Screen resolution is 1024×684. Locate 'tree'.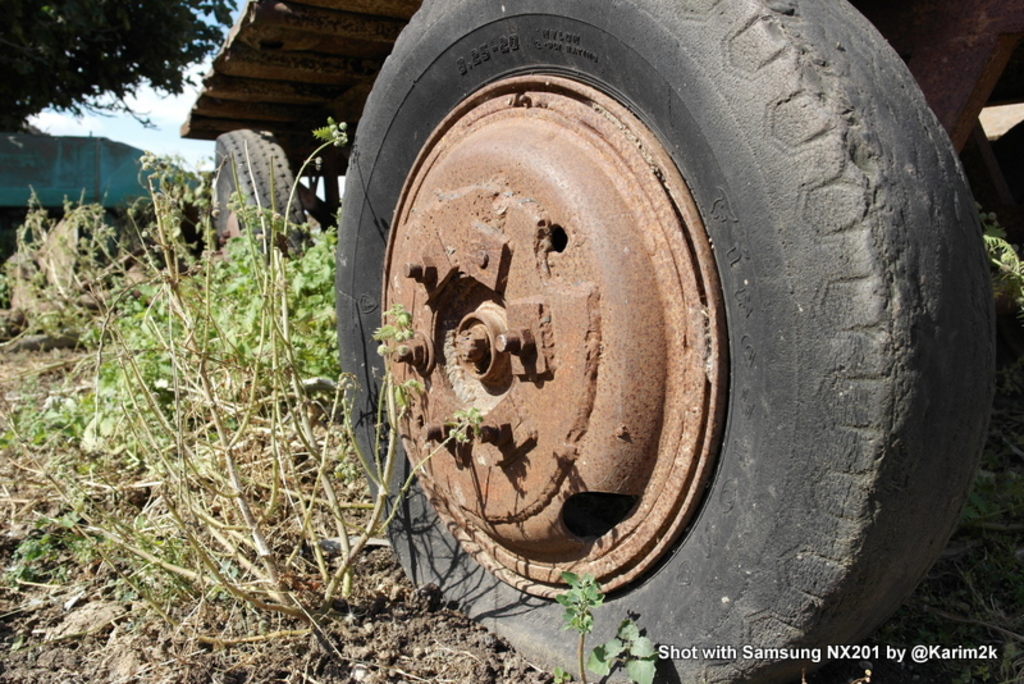
box=[0, 0, 236, 147].
